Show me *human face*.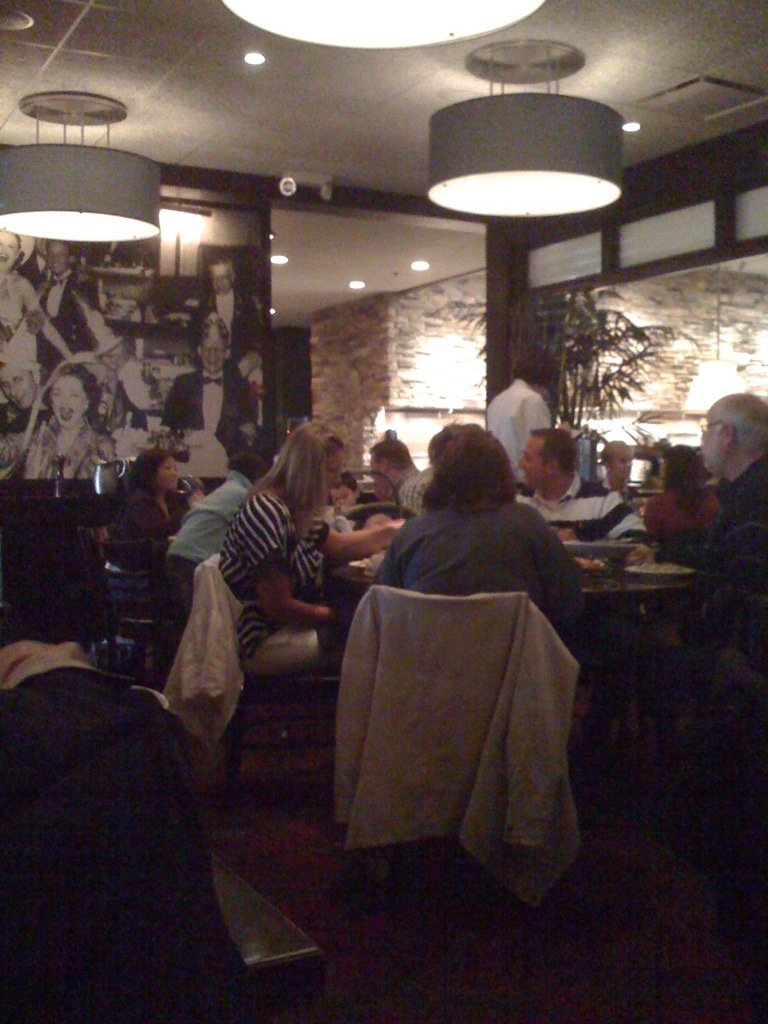
*human face* is here: (609, 443, 634, 487).
